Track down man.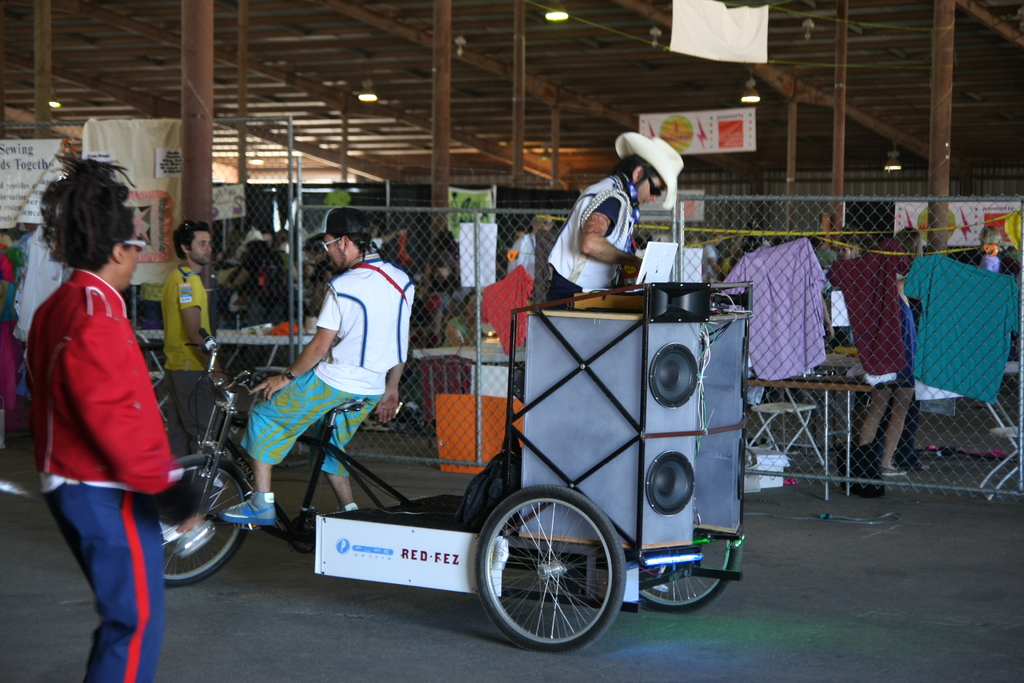
Tracked to bbox=[218, 199, 427, 530].
